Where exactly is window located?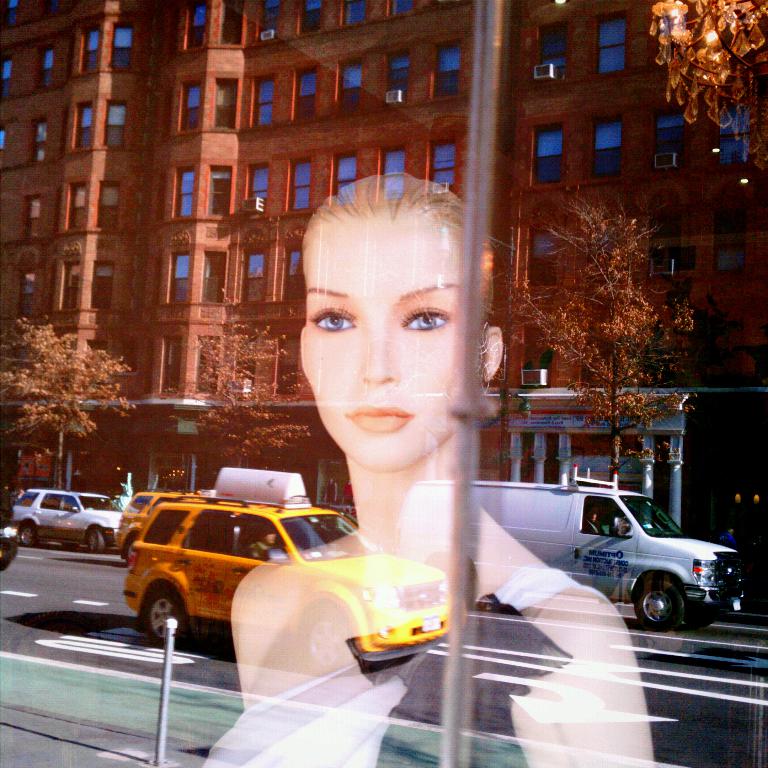
Its bounding box is locate(339, 61, 365, 116).
